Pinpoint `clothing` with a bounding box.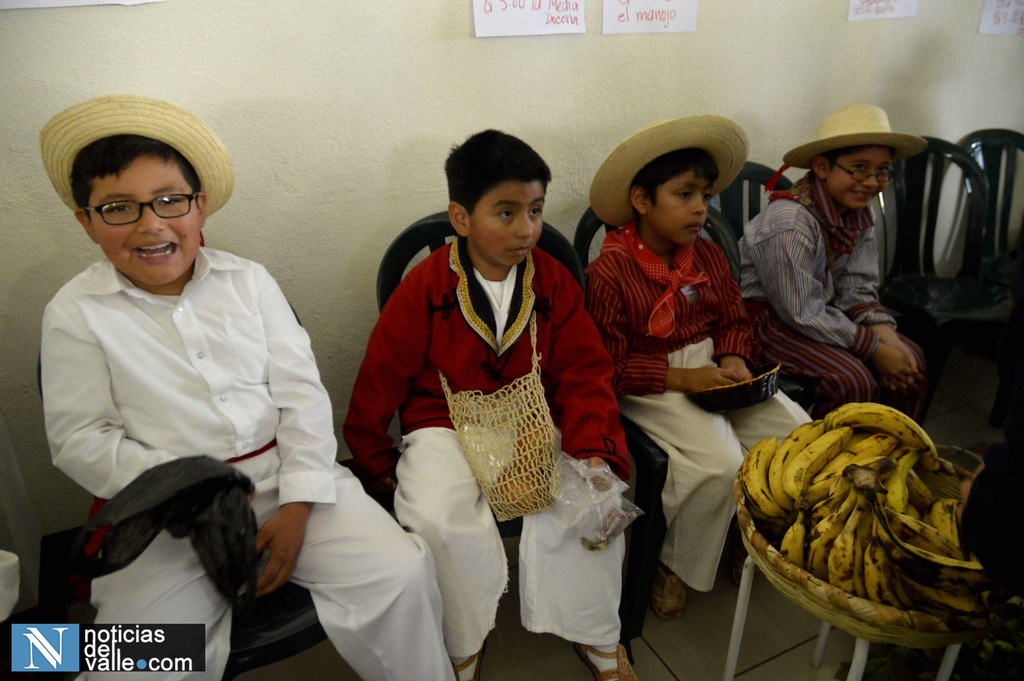
x1=22 y1=249 x2=468 y2=680.
